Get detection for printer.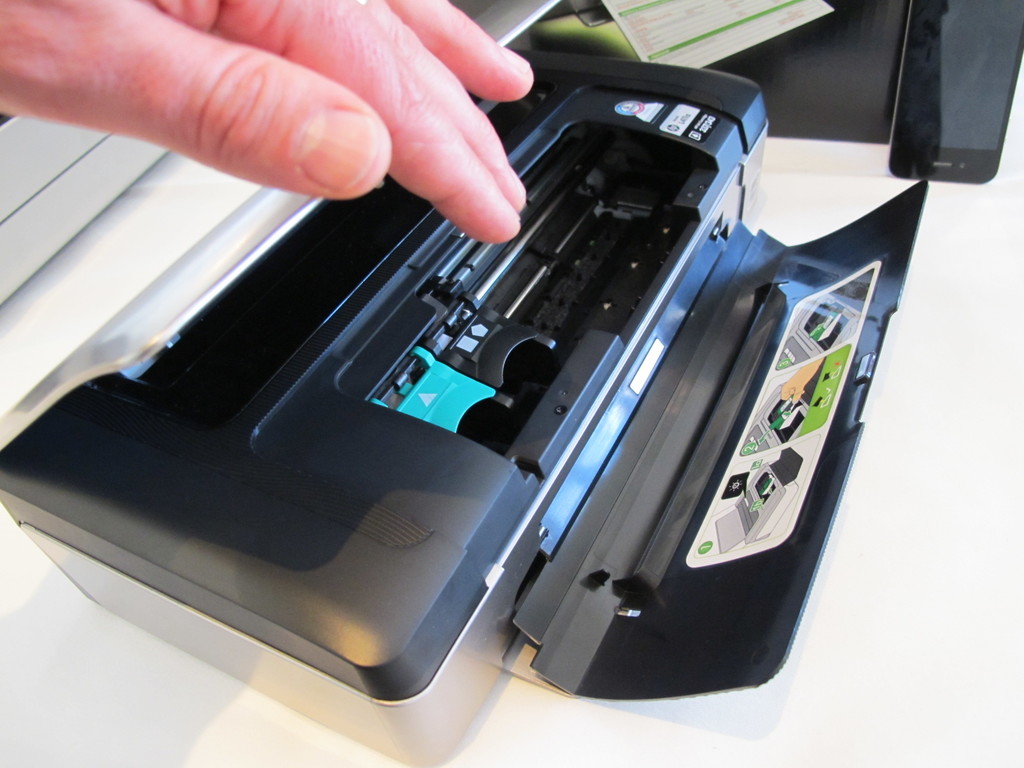
Detection: (x1=0, y1=39, x2=934, y2=767).
